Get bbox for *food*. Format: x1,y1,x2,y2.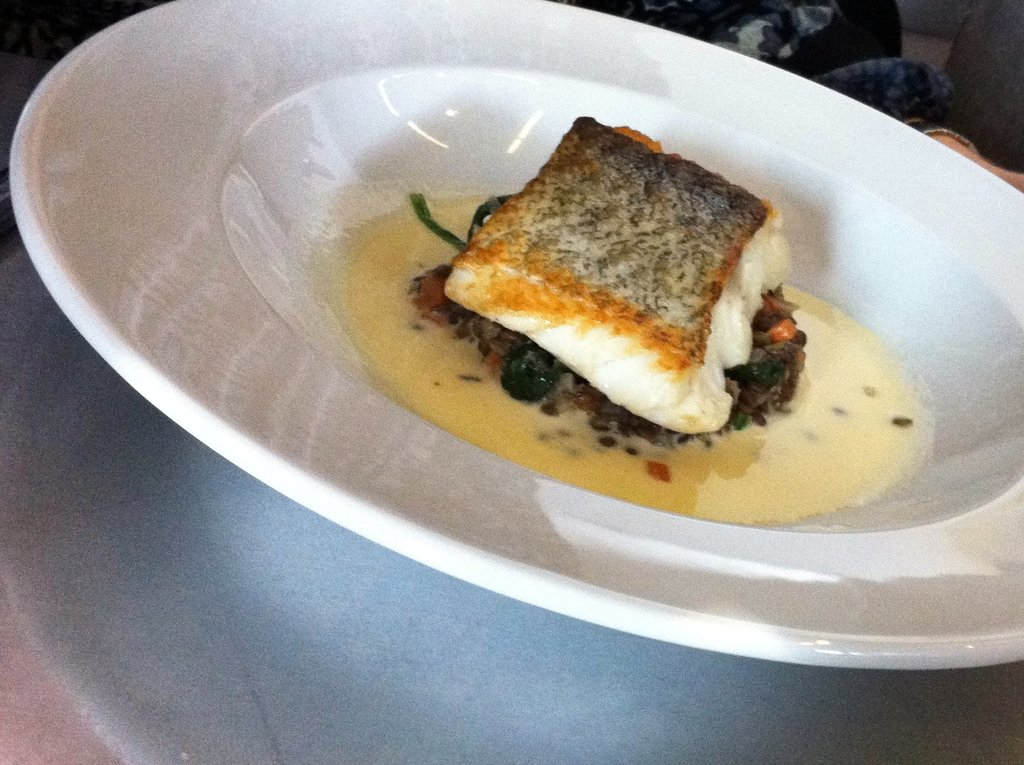
408,106,807,487.
